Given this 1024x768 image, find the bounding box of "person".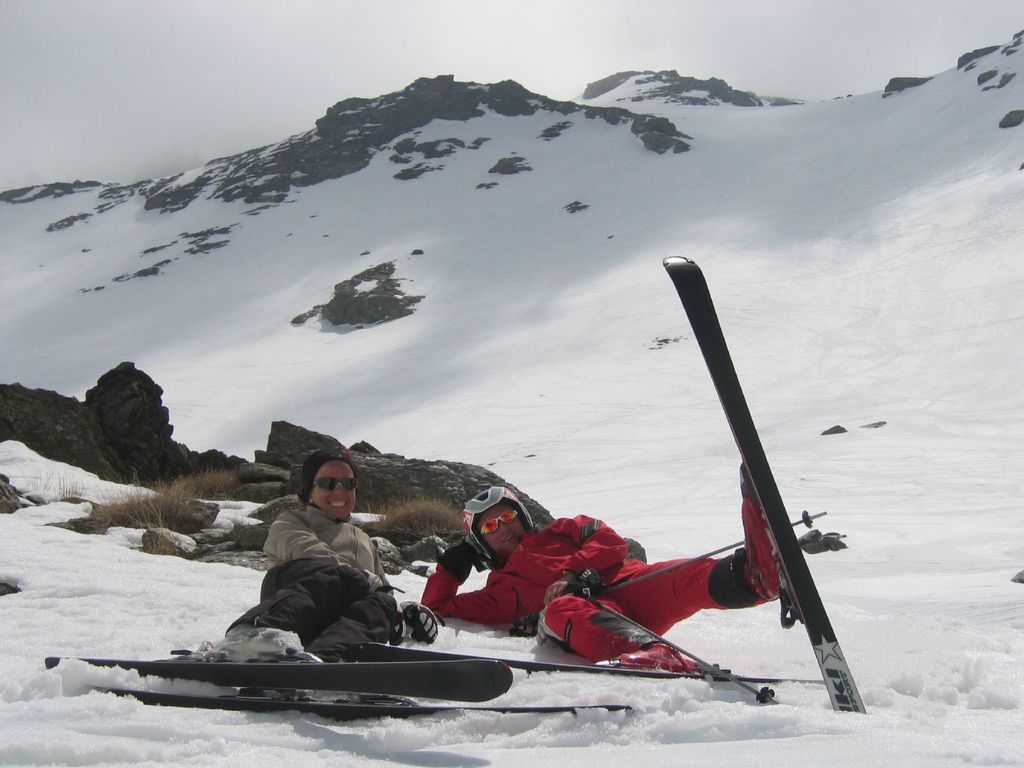
box(420, 460, 786, 671).
